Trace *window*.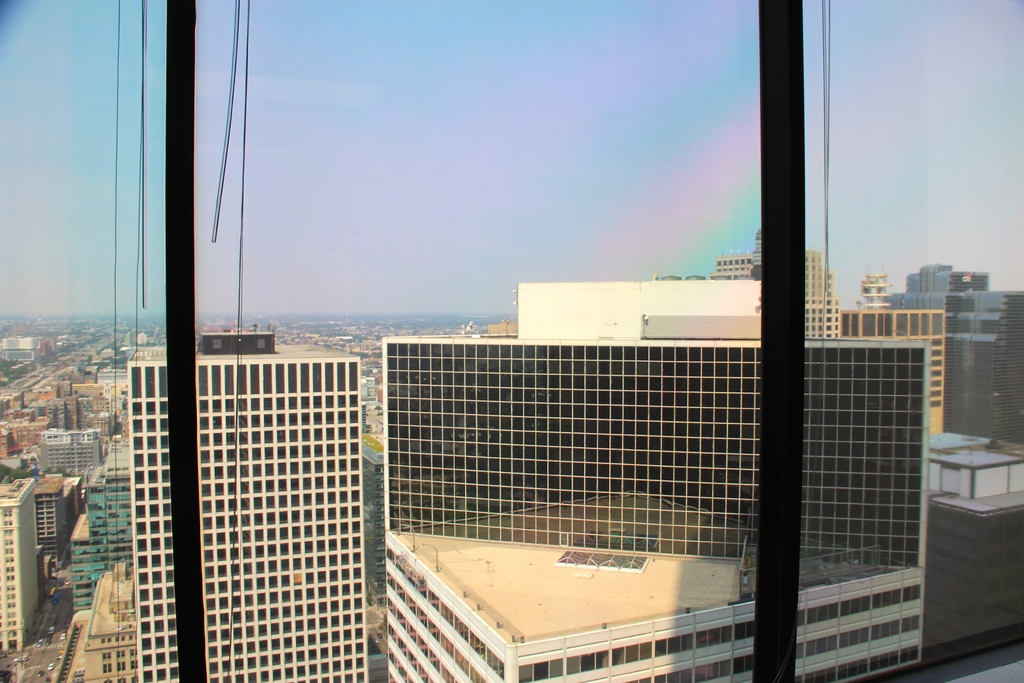
Traced to detection(168, 668, 178, 680).
